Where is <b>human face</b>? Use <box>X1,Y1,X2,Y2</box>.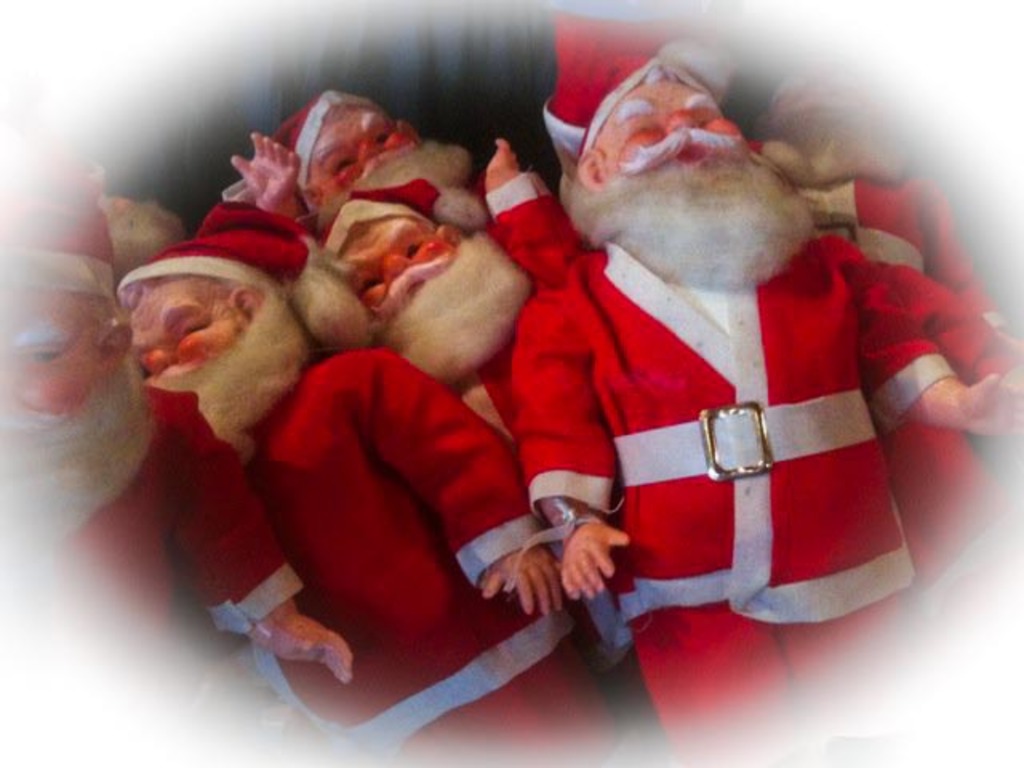
<box>341,213,453,315</box>.
